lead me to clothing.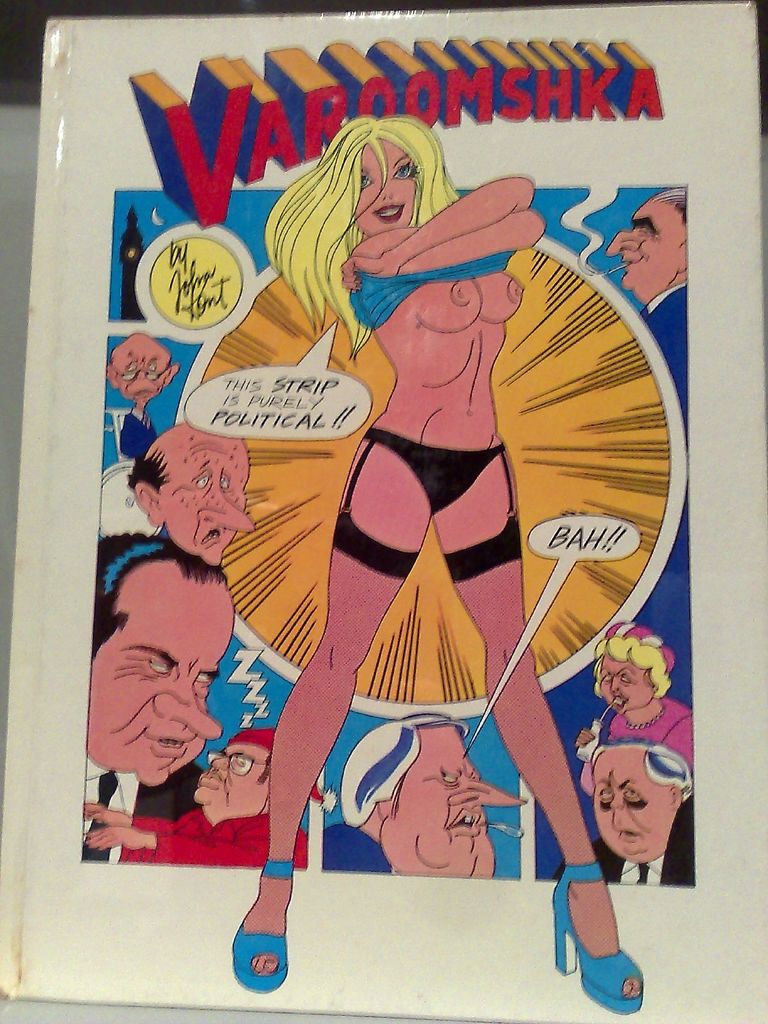
Lead to crop(112, 401, 159, 462).
